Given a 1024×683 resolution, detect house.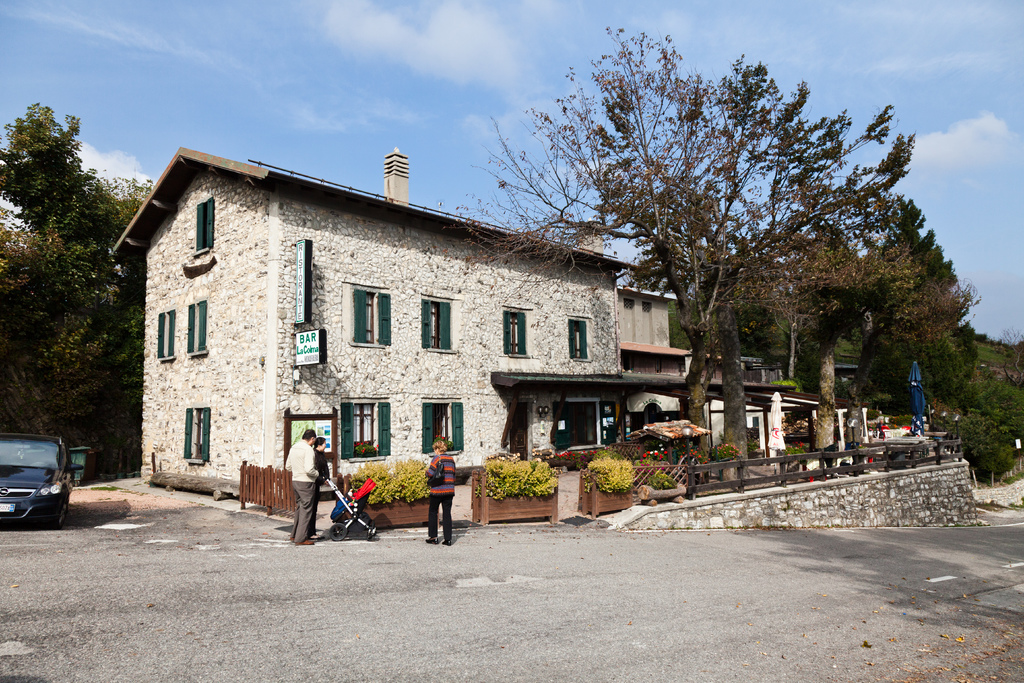
[687, 334, 799, 468].
